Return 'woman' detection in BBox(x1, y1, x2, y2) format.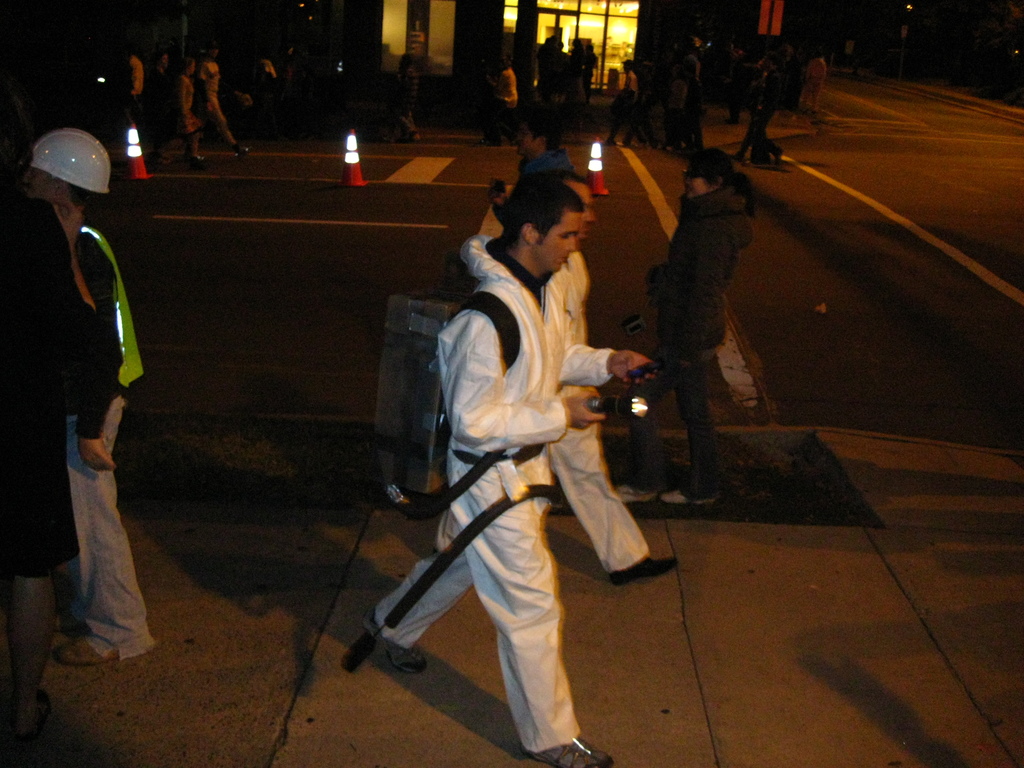
BBox(477, 57, 520, 148).
